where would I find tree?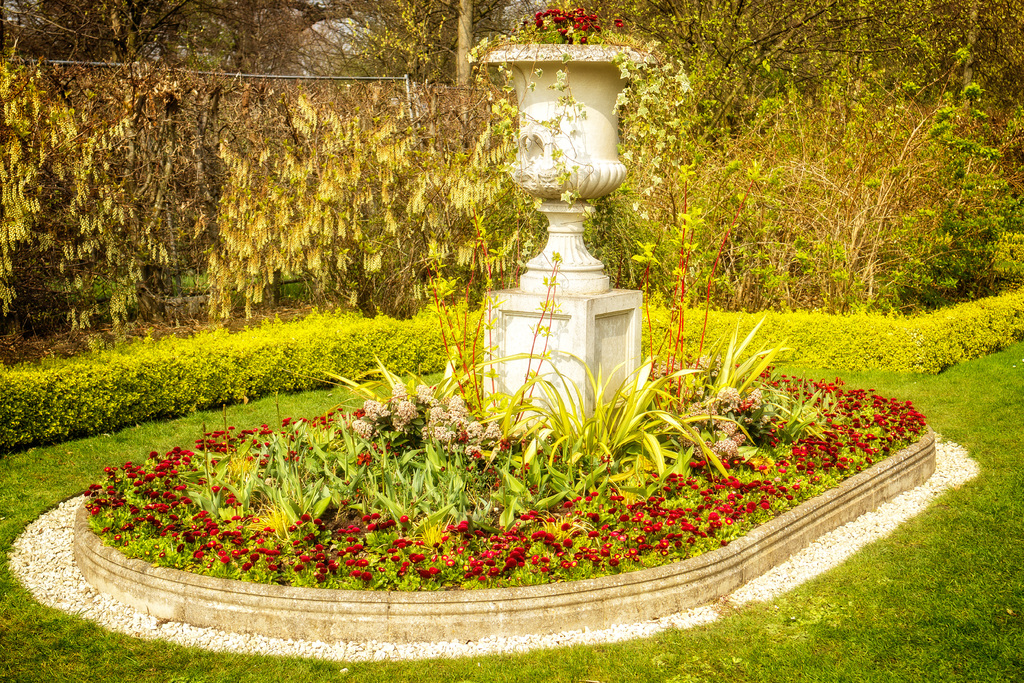
At box(356, 0, 513, 168).
